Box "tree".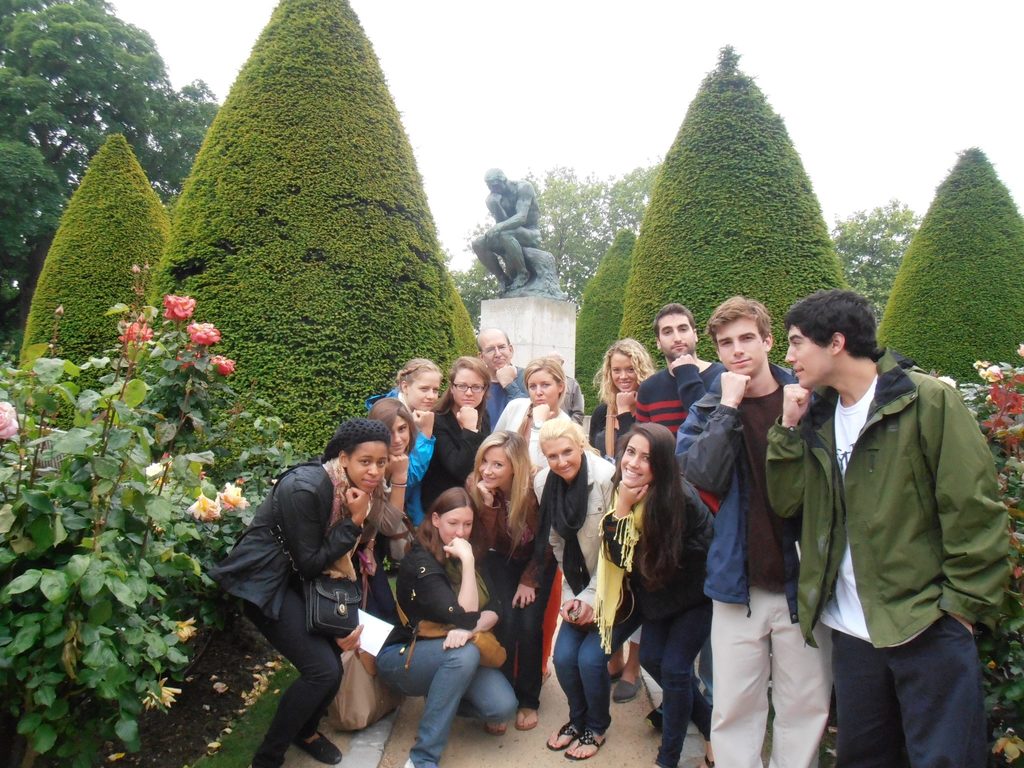
828/193/934/332.
